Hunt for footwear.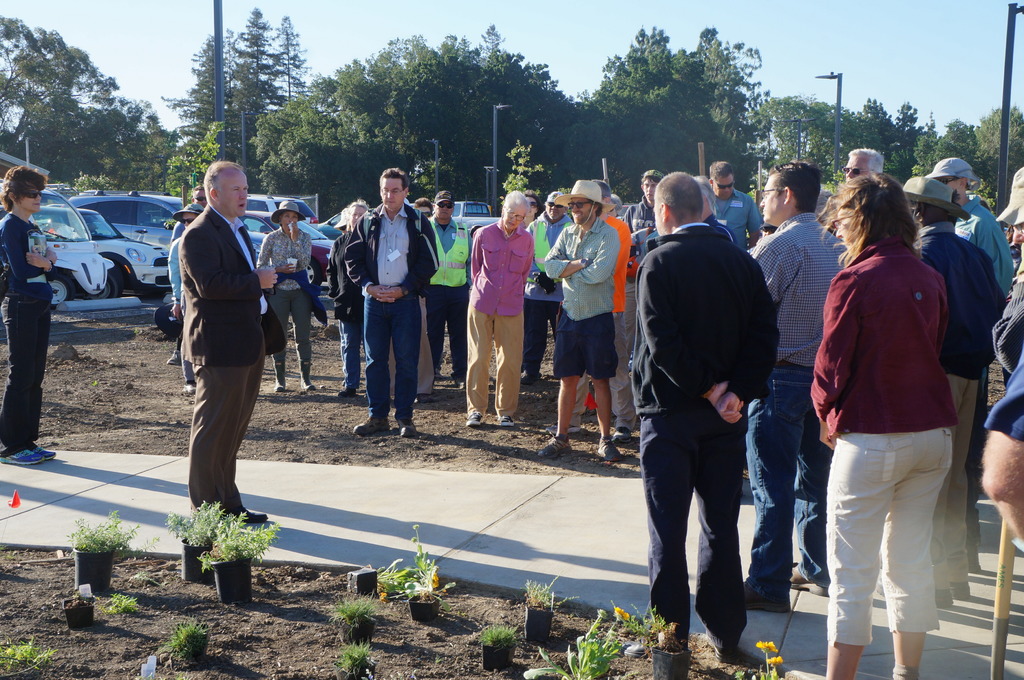
Hunted down at [433,367,445,380].
